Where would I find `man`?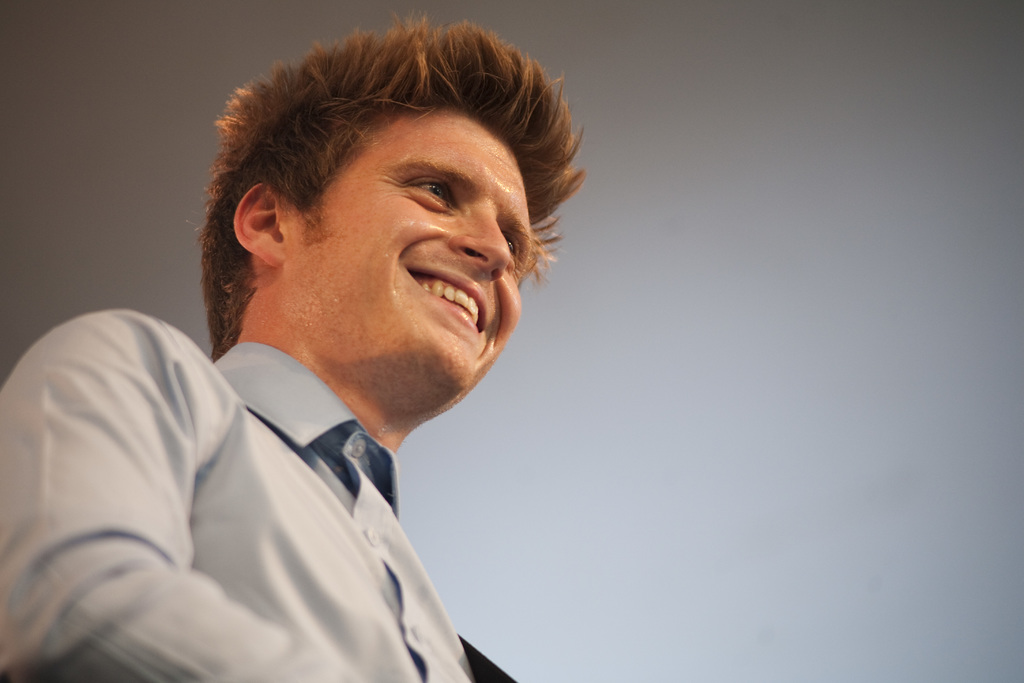
At <region>47, 24, 649, 679</region>.
